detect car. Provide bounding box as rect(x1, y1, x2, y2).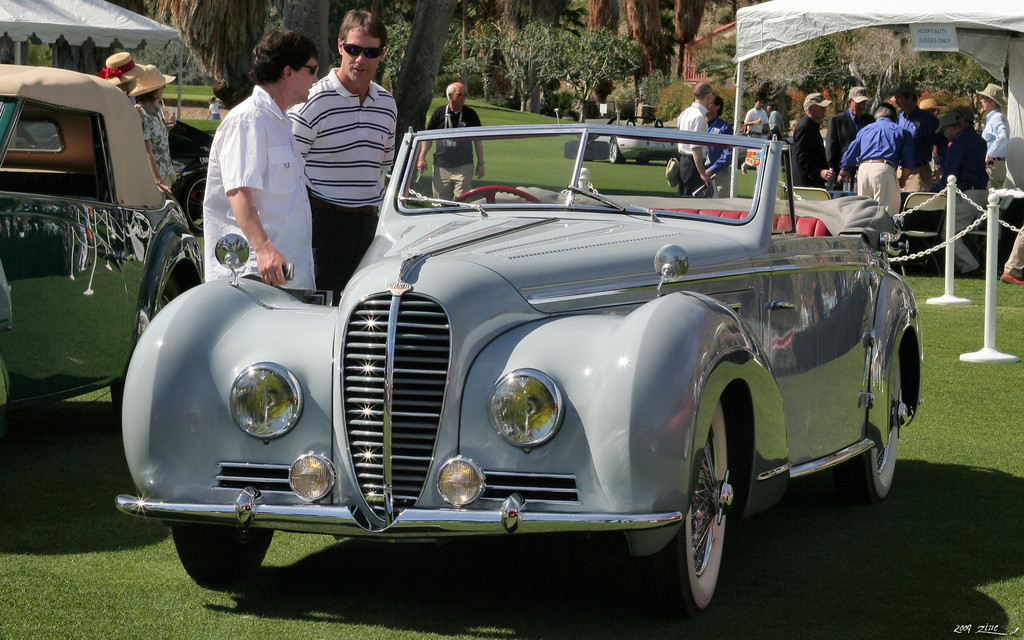
rect(166, 118, 218, 240).
